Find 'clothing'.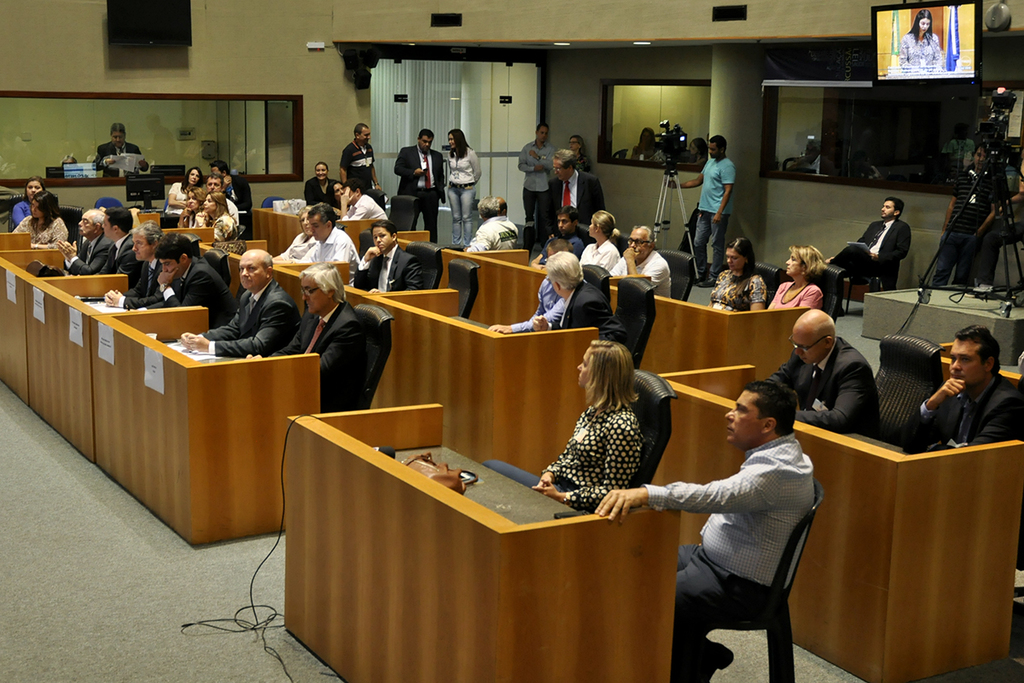
l=503, t=283, r=576, b=336.
